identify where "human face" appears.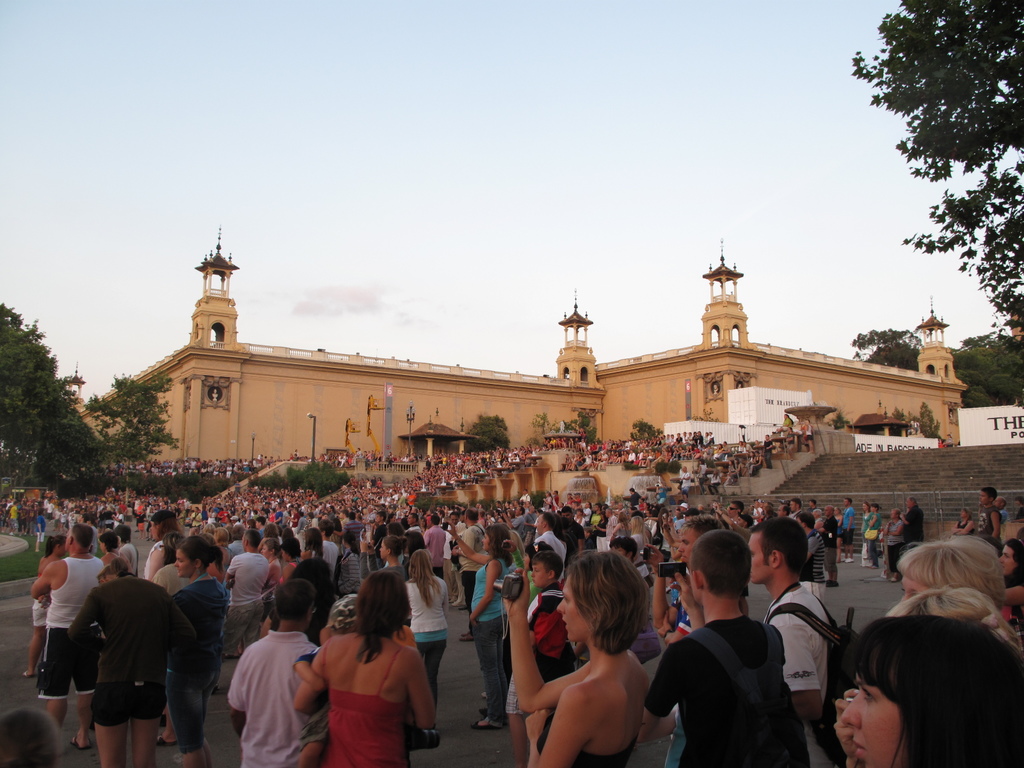
Appears at 557/571/593/643.
